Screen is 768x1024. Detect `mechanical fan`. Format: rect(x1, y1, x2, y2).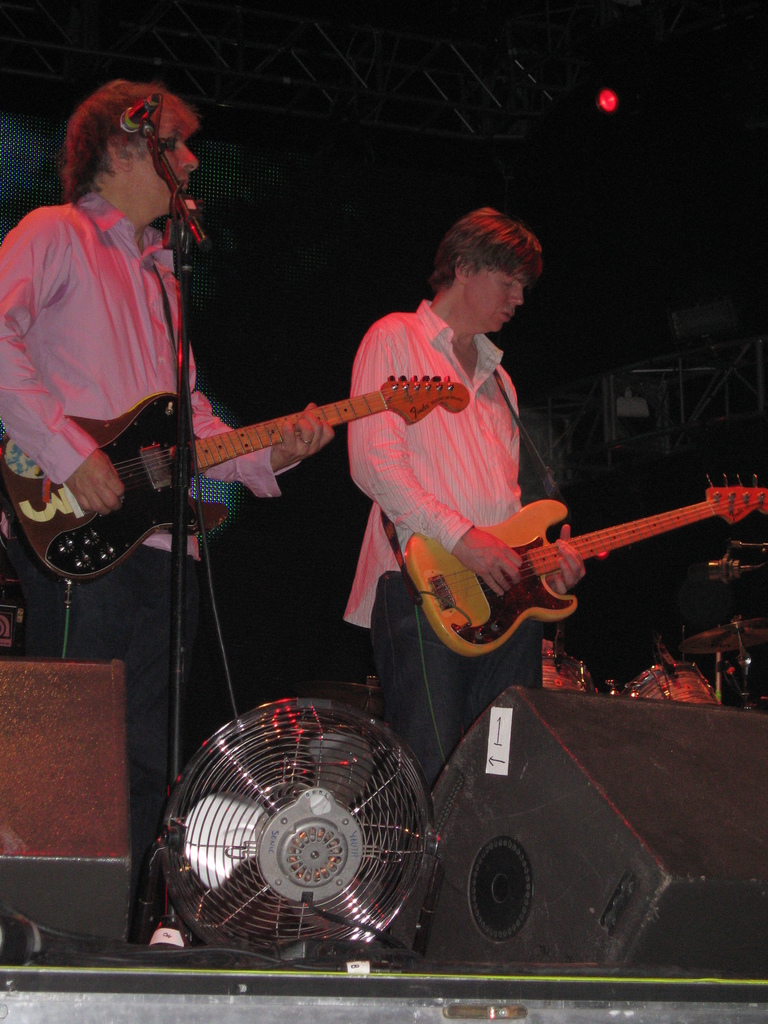
rect(132, 698, 445, 964).
